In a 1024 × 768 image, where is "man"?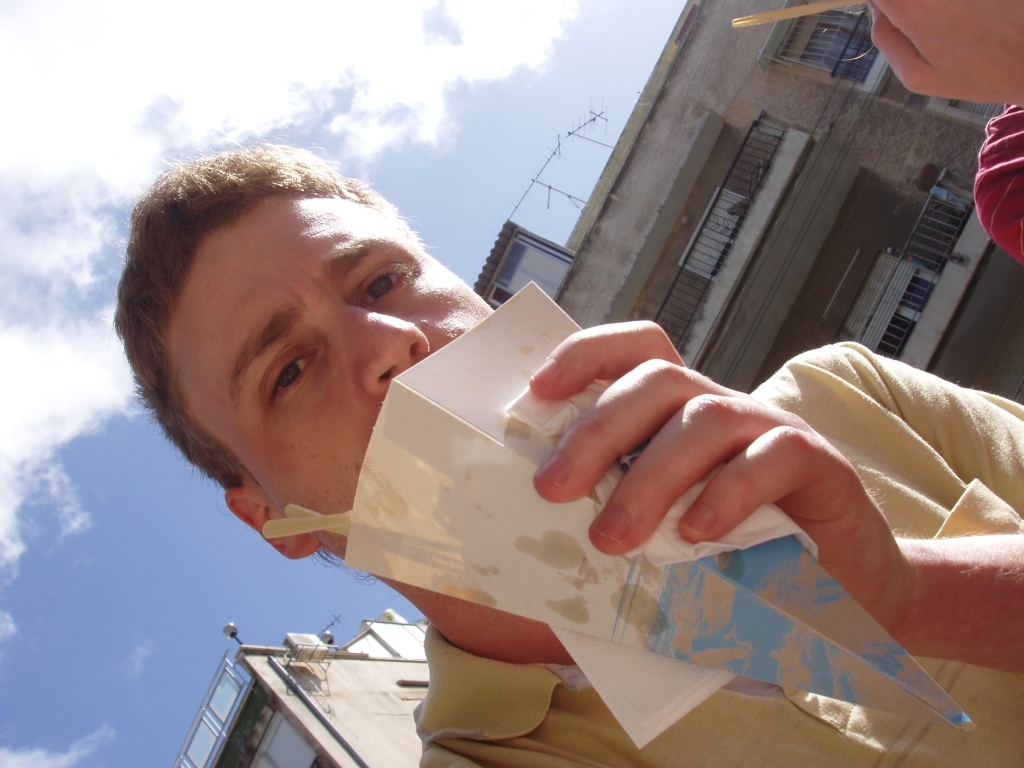
239,150,1012,767.
